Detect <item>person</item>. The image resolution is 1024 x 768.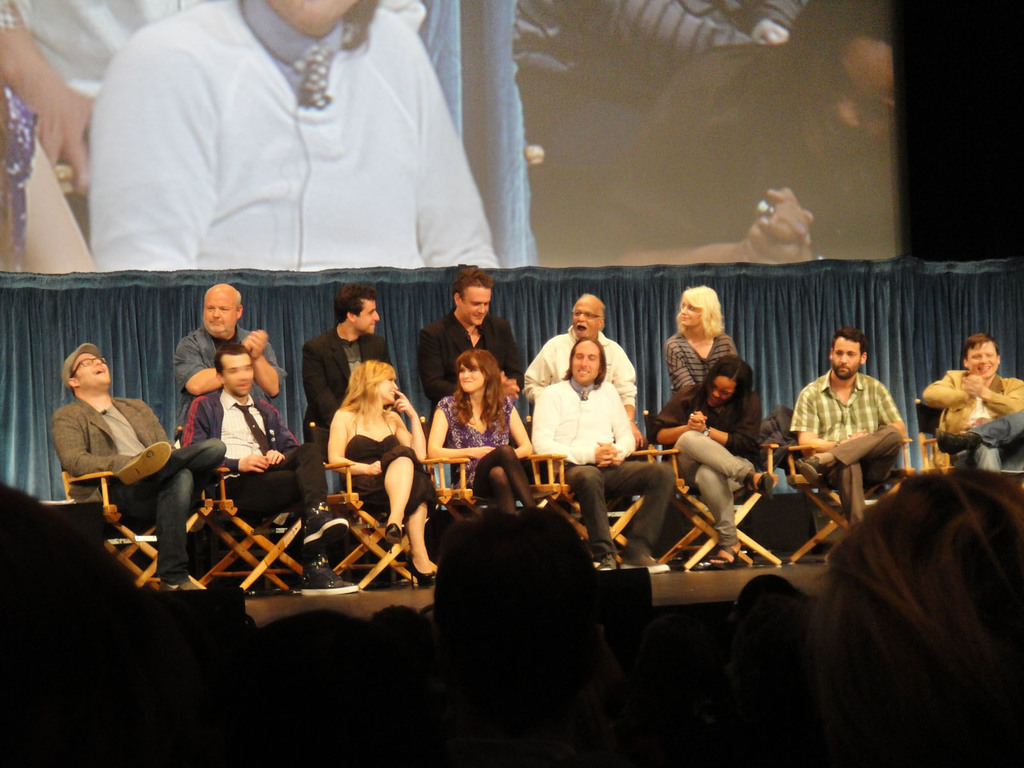
bbox=(0, 0, 205, 168).
